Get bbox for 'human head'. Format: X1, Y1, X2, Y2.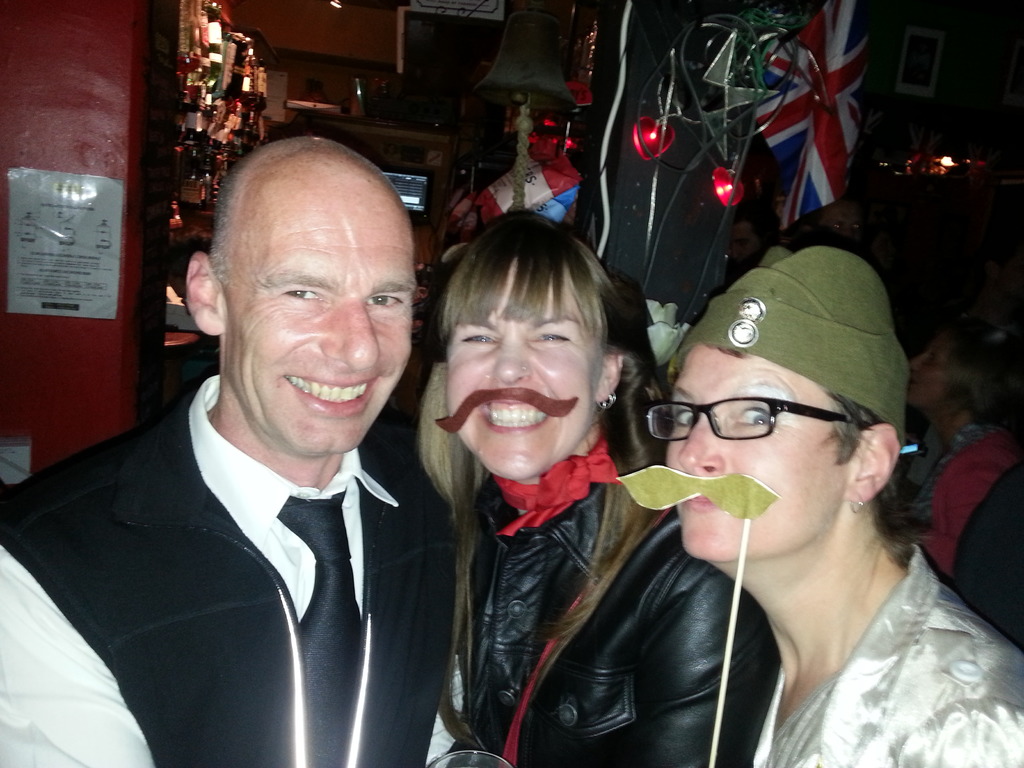
667, 252, 901, 559.
